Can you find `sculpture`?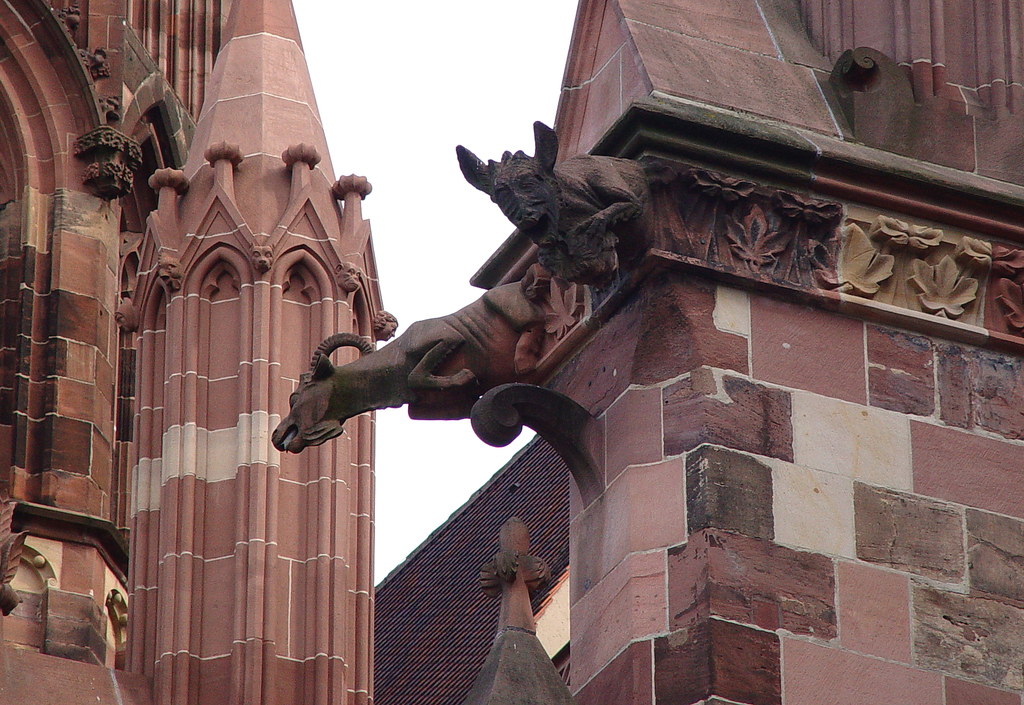
Yes, bounding box: [274,278,550,439].
